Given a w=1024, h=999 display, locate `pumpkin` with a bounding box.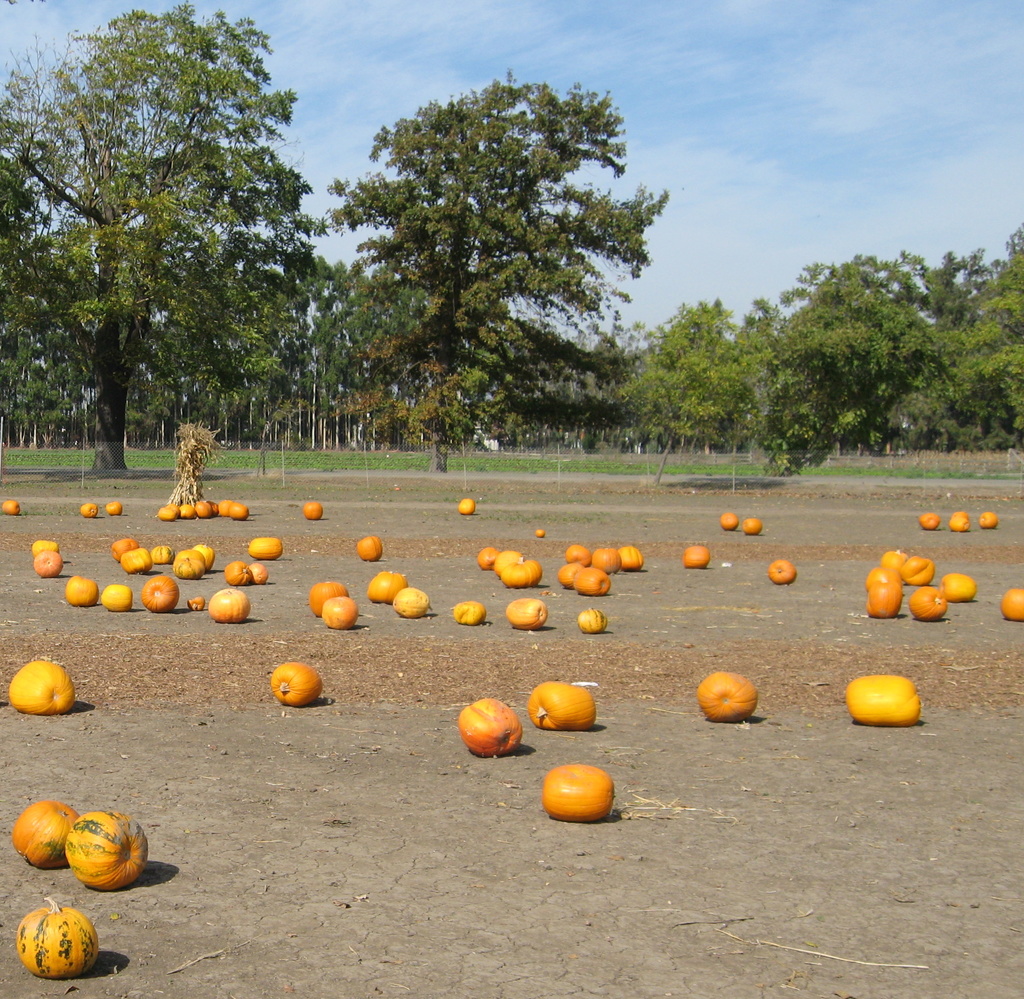
Located: l=591, t=548, r=618, b=571.
